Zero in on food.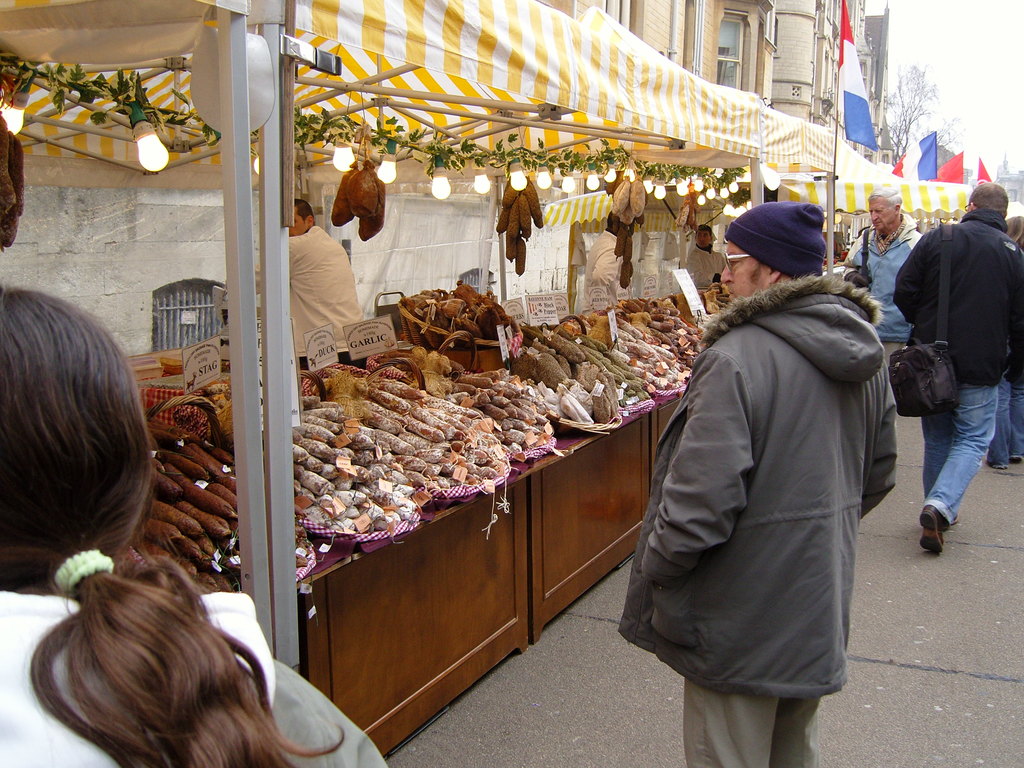
Zeroed in: rect(175, 496, 230, 531).
